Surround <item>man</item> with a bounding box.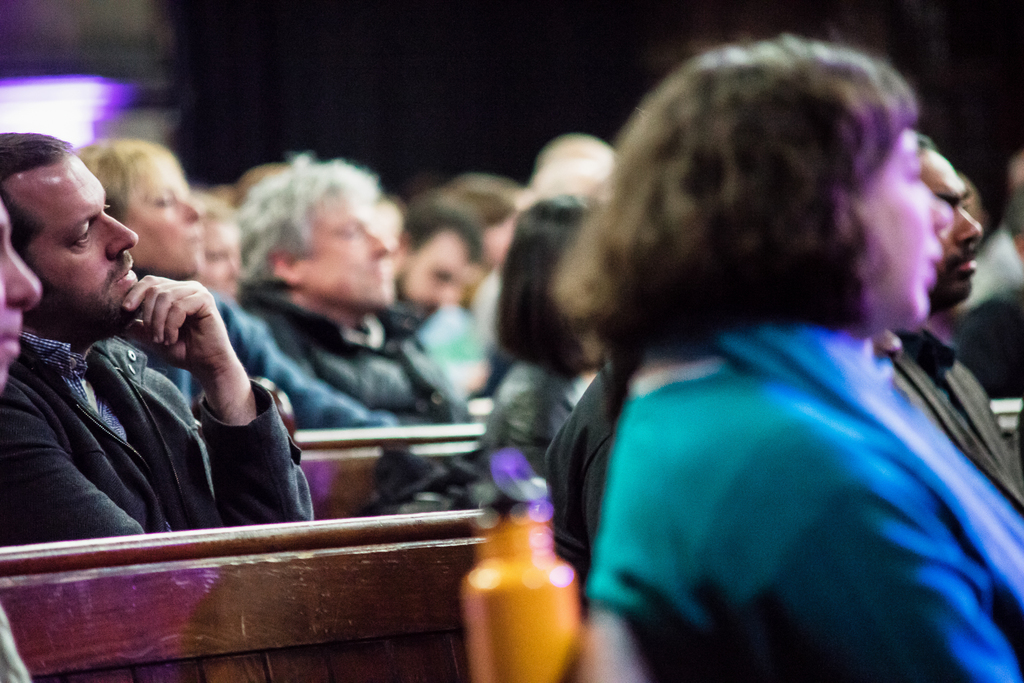
387, 194, 480, 328.
